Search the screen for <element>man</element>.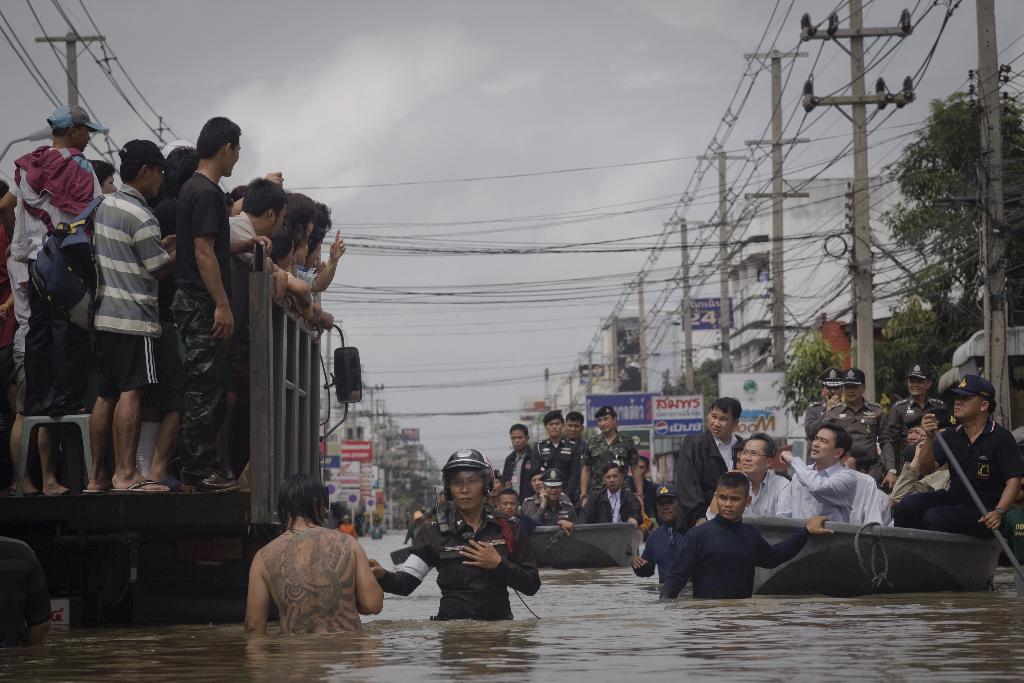
Found at {"left": 805, "top": 372, "right": 847, "bottom": 434}.
